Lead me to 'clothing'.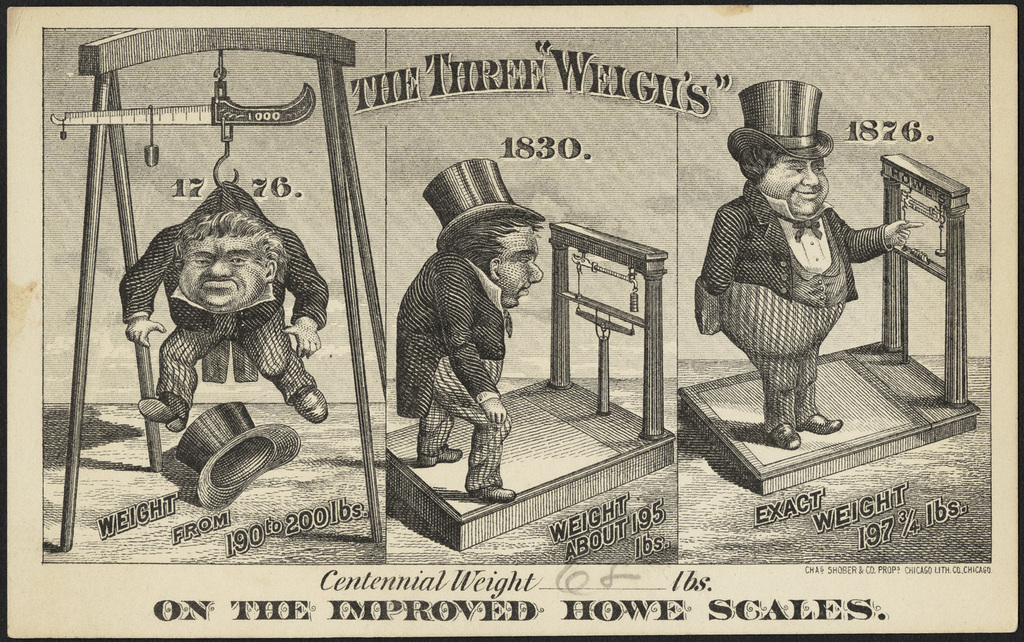
Lead to (x1=694, y1=171, x2=901, y2=435).
